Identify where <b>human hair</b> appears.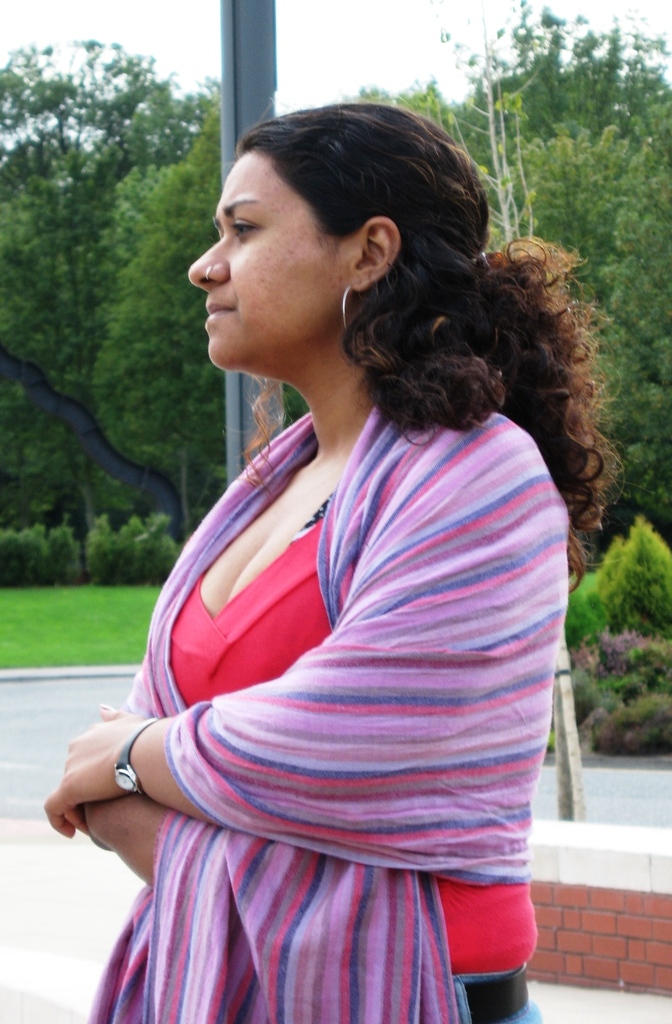
Appears at [233, 89, 631, 584].
